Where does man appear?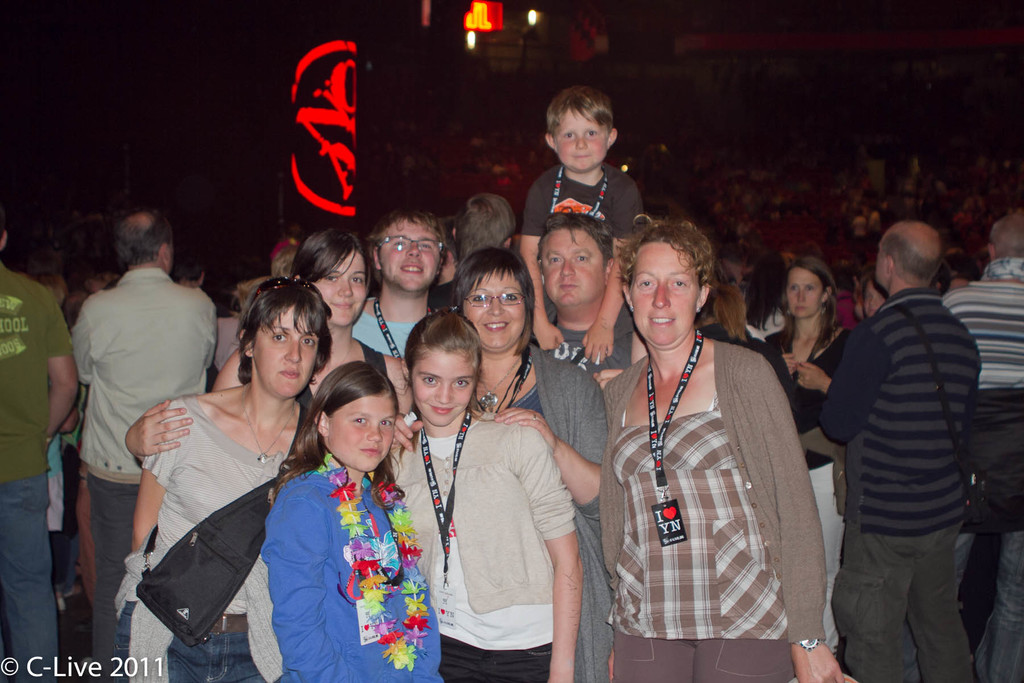
Appears at [0, 220, 81, 682].
